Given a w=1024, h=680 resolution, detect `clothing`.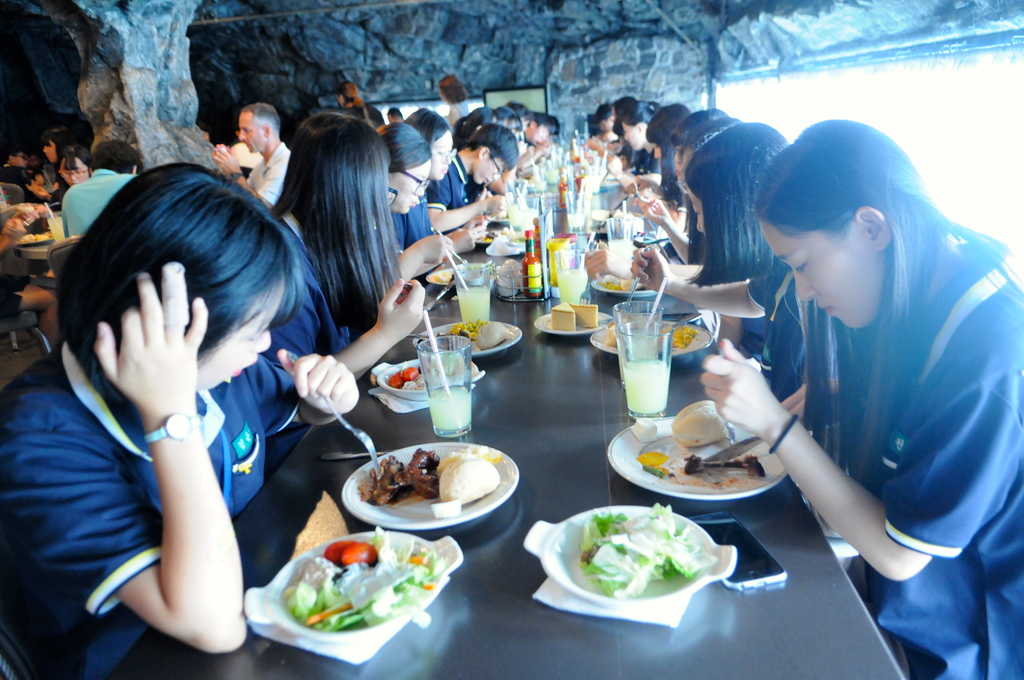
837, 244, 1022, 679.
